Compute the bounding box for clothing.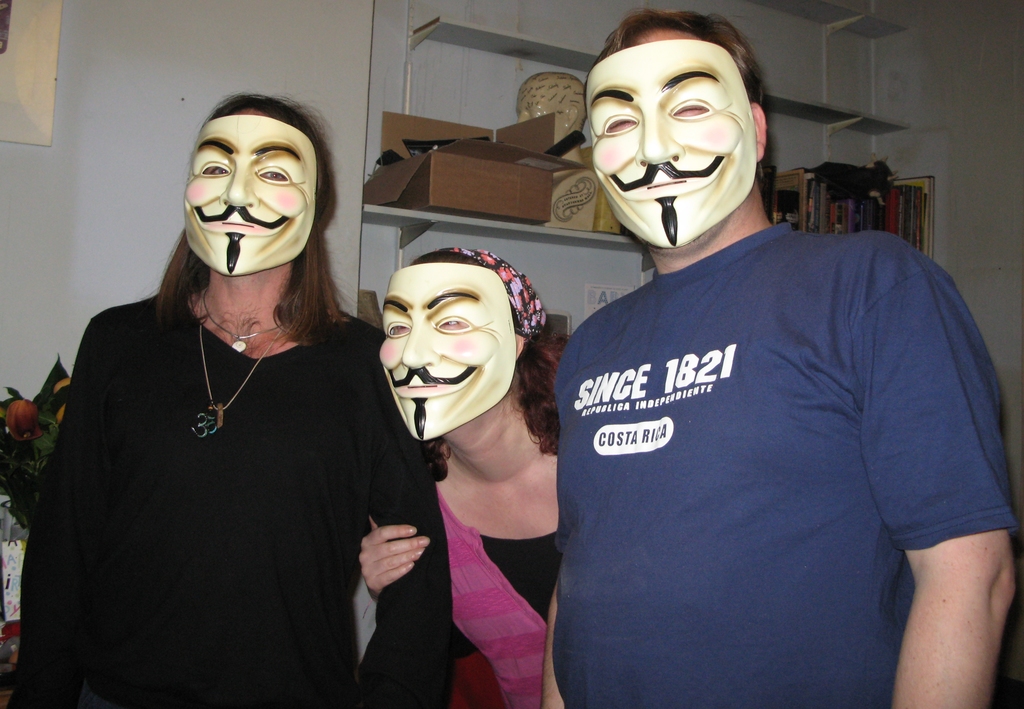
detection(7, 297, 463, 708).
